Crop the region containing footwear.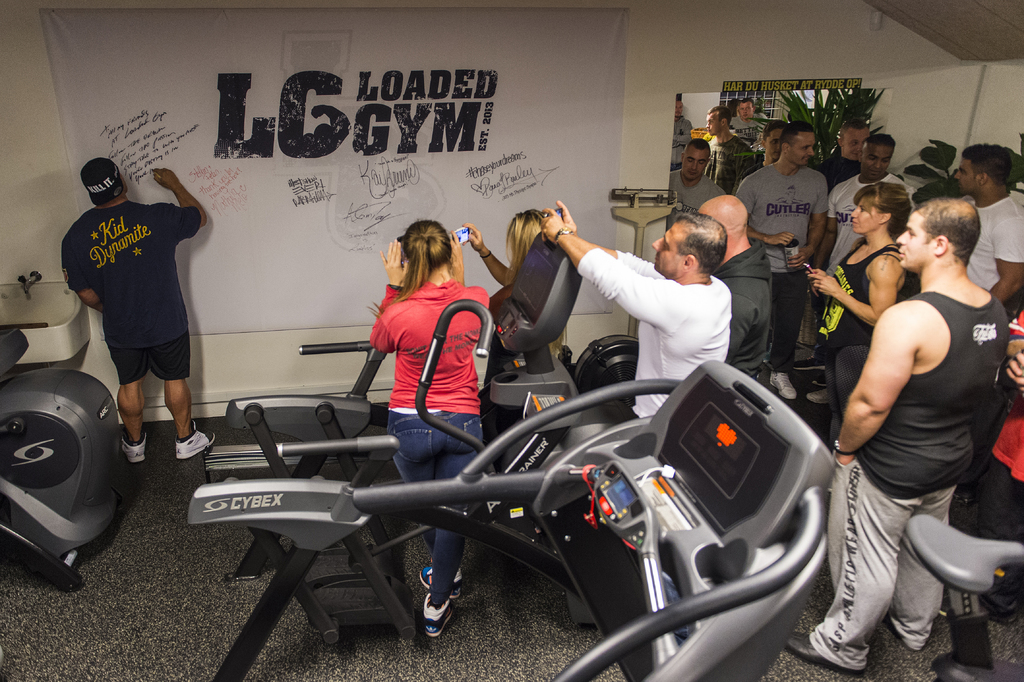
Crop region: 767, 368, 797, 401.
